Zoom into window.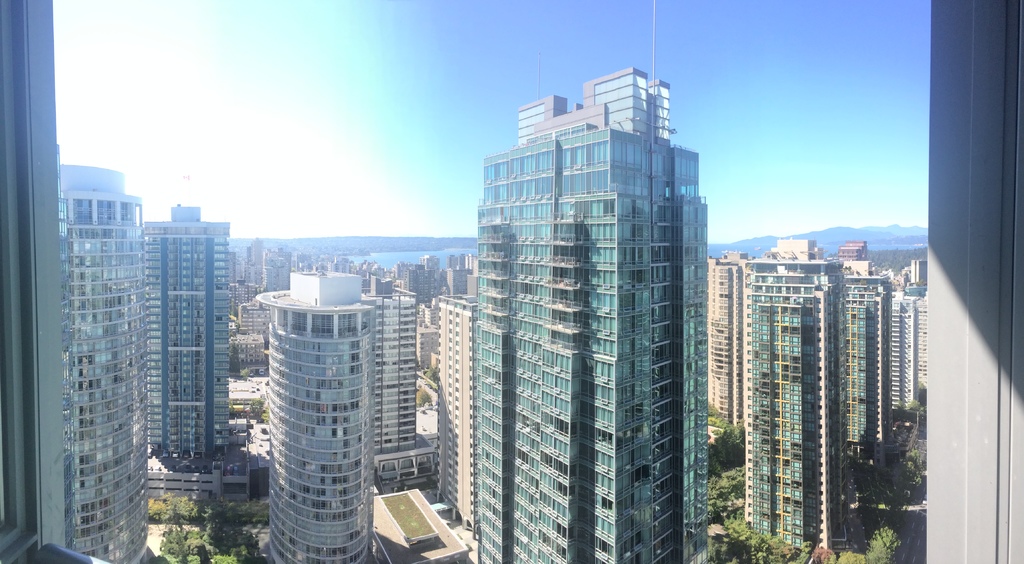
Zoom target: select_region(747, 465, 751, 473).
